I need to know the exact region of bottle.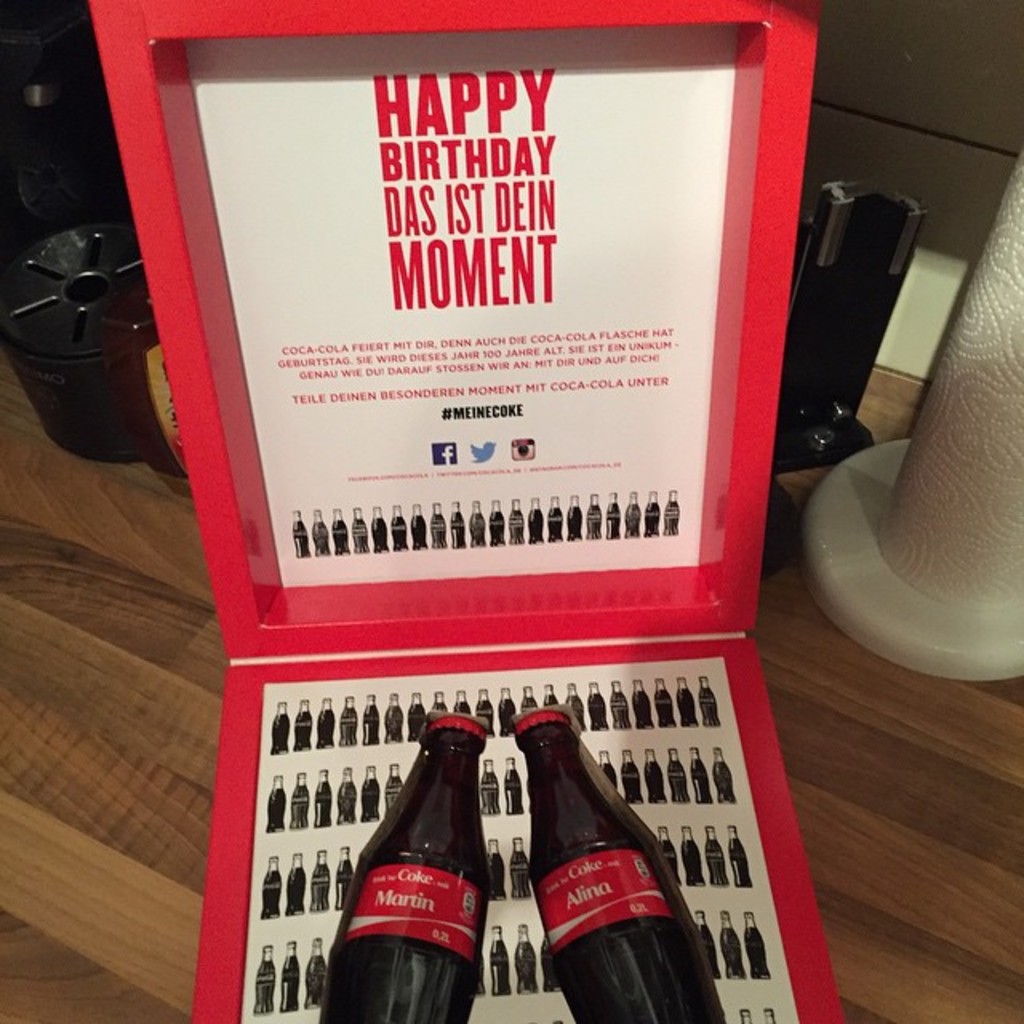
Region: x1=538, y1=938, x2=562, y2=994.
